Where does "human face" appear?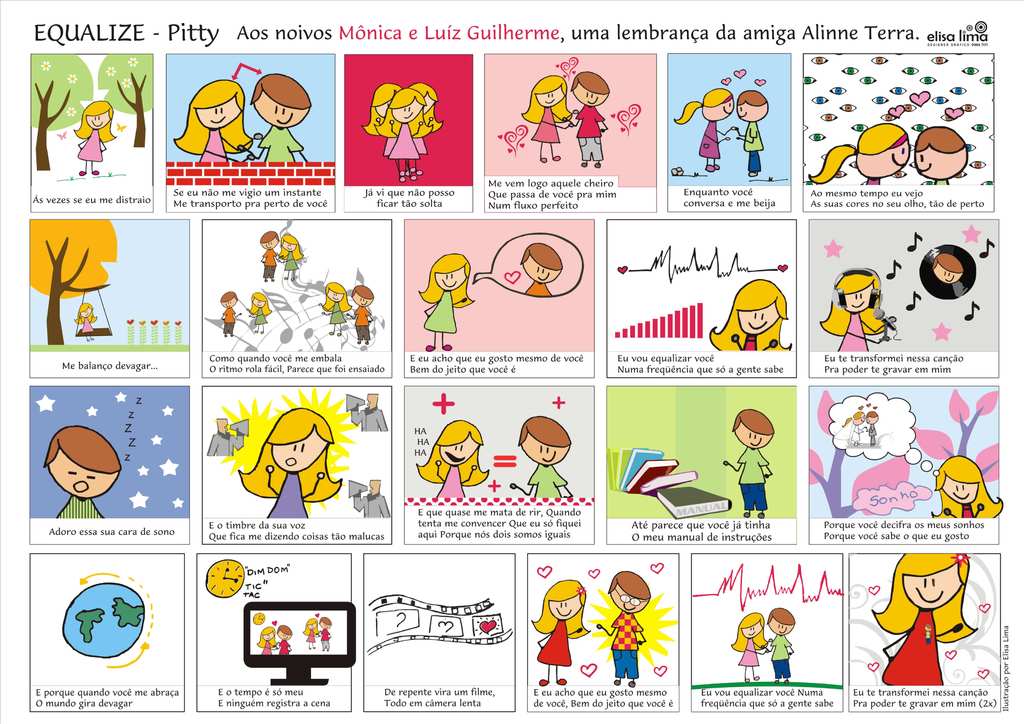
Appears at Rect(552, 595, 583, 623).
